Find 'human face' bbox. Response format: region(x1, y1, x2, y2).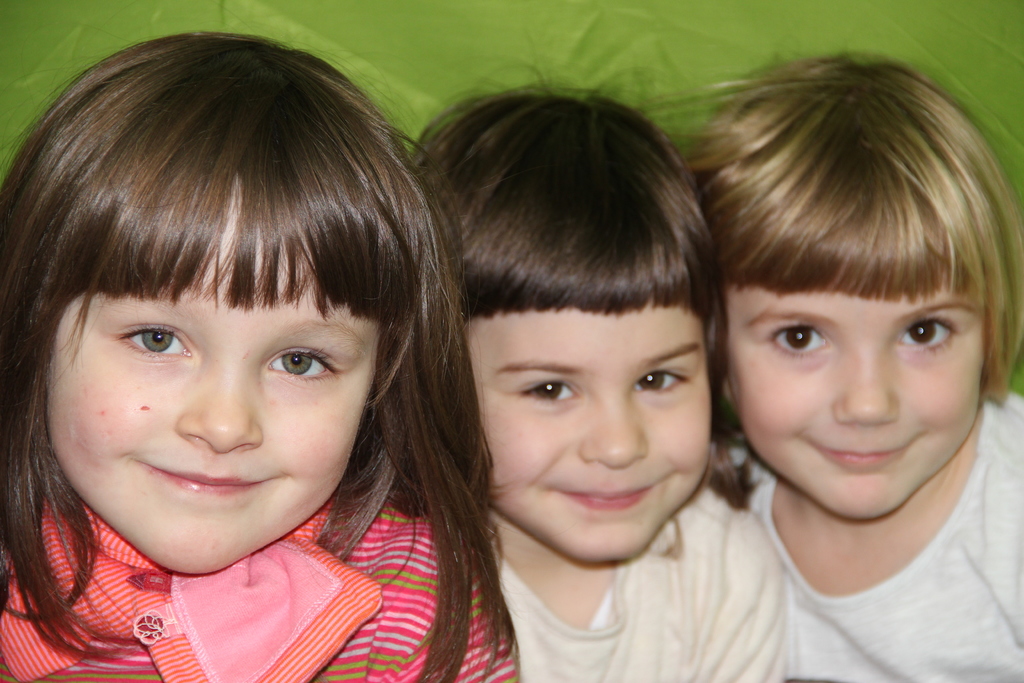
region(729, 298, 982, 520).
